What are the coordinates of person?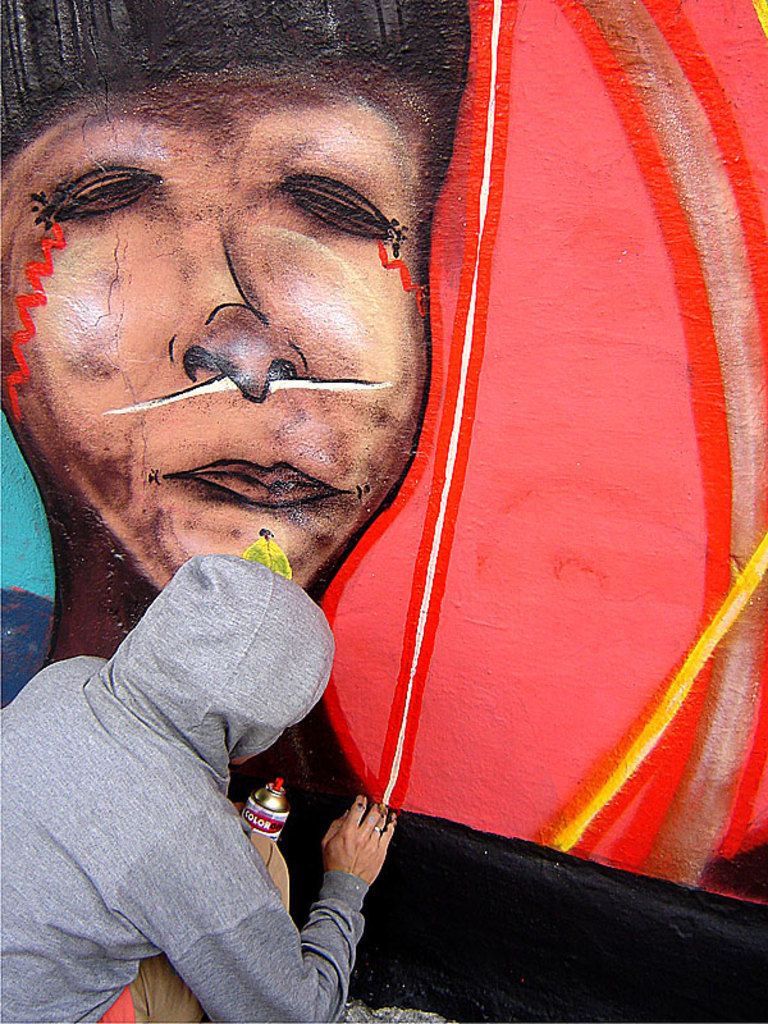
[0, 547, 397, 1023].
